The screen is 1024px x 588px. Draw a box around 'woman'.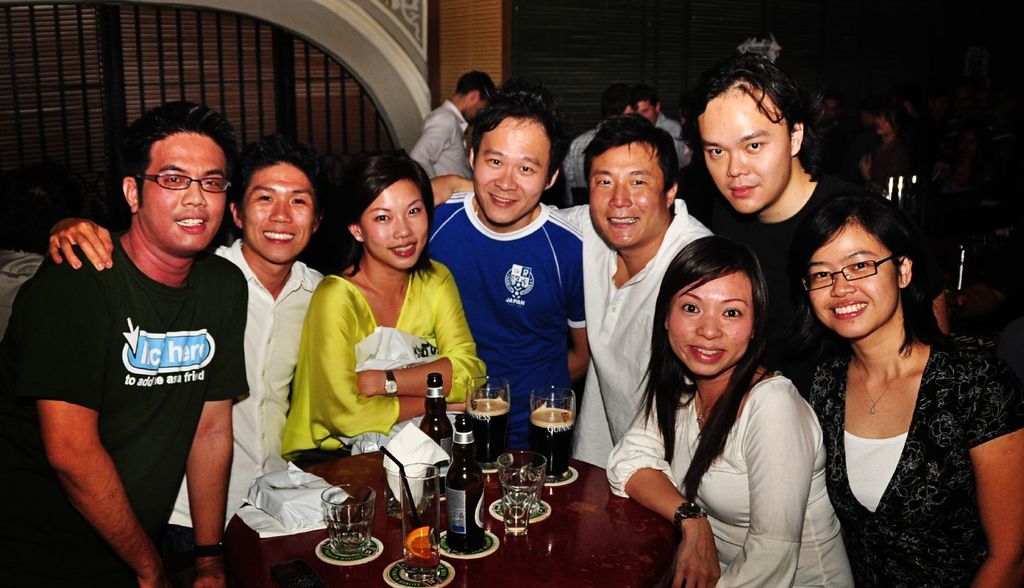
<bbox>602, 237, 854, 587</bbox>.
